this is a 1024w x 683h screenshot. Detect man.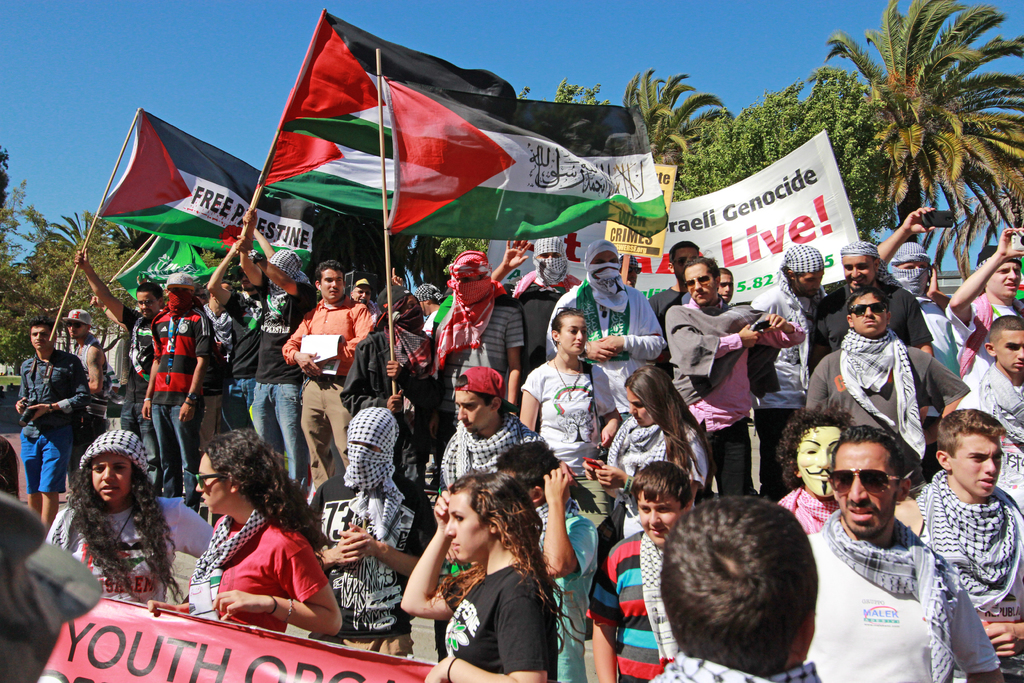
Rect(808, 240, 933, 377).
